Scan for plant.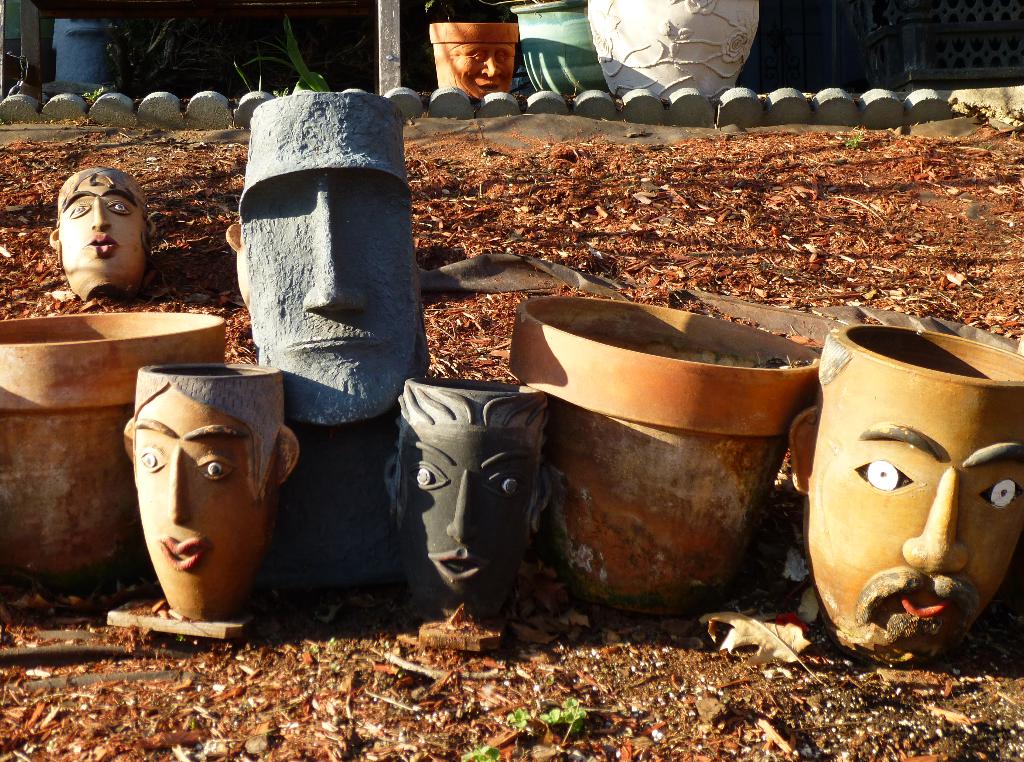
Scan result: {"x1": 540, "y1": 690, "x2": 600, "y2": 733}.
